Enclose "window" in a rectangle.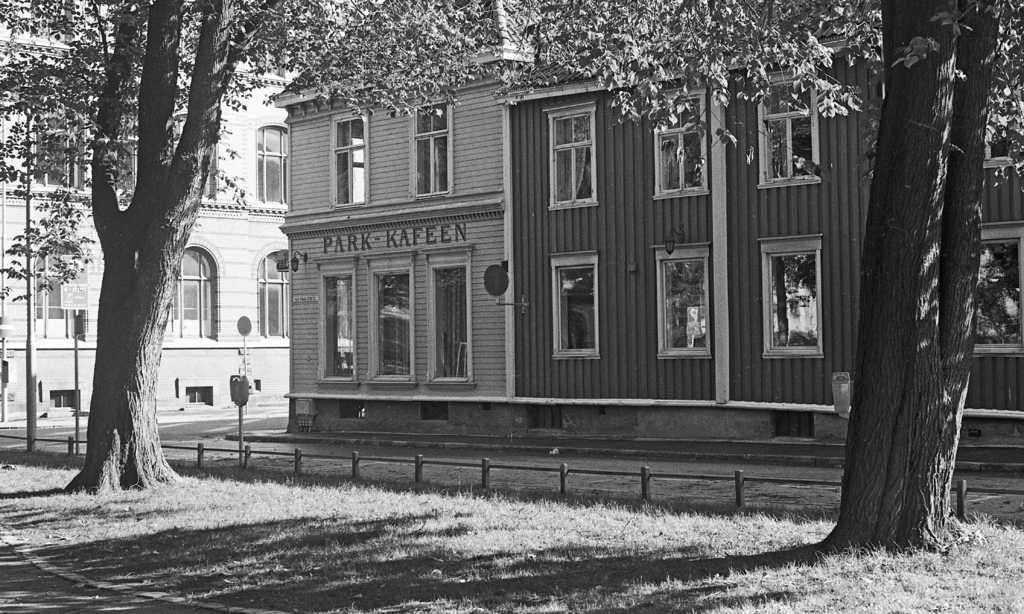
22,110,76,195.
